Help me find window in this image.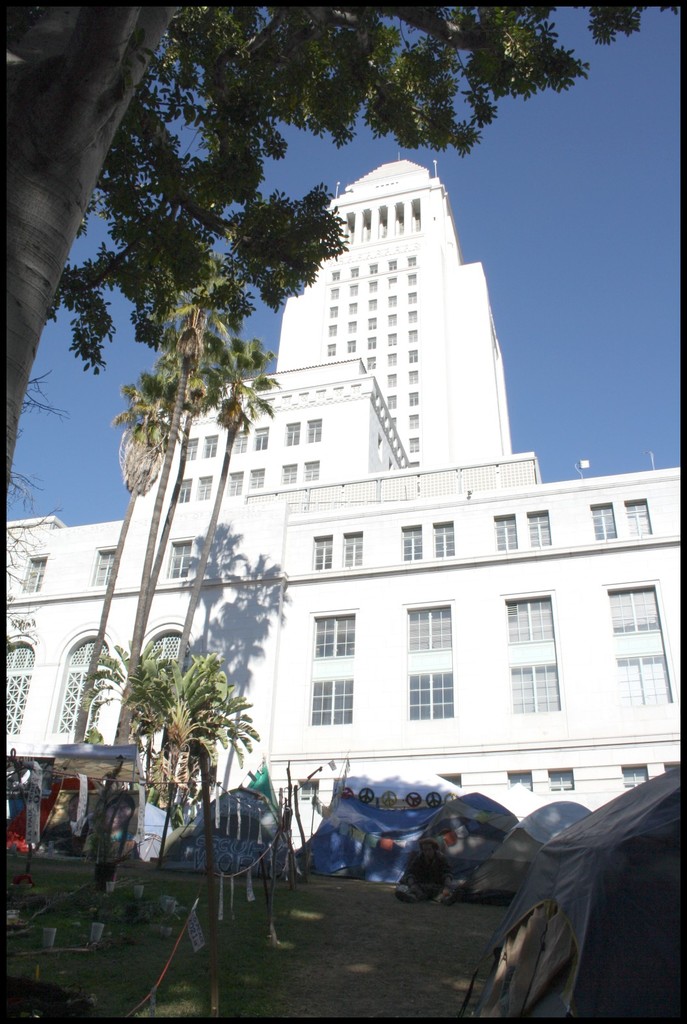
Found it: (343,214,352,242).
